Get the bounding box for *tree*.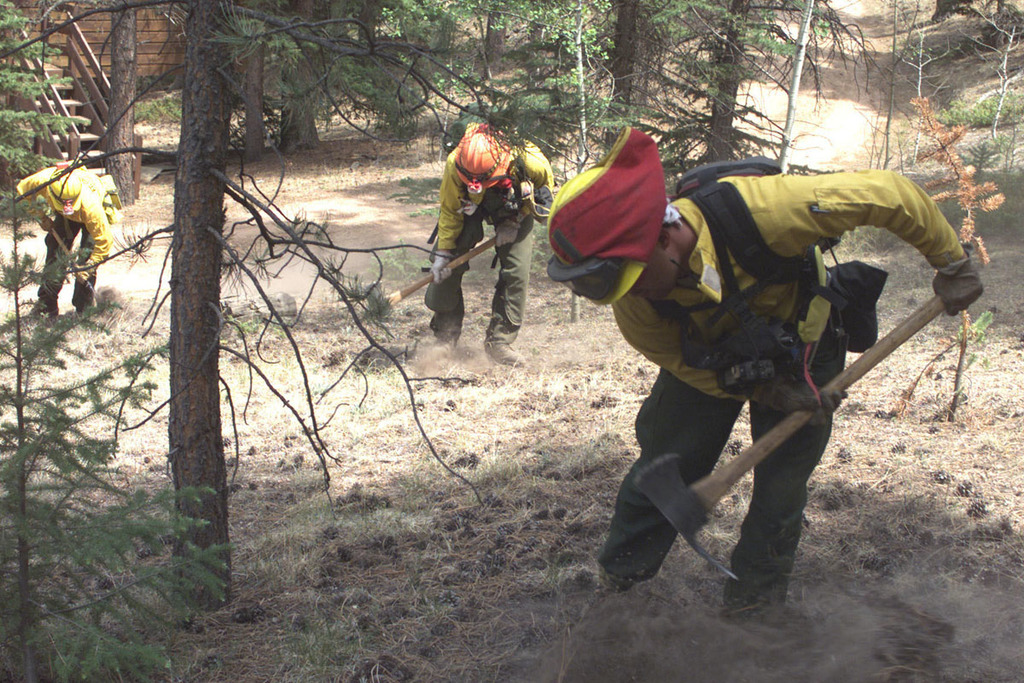
region(0, 82, 248, 682).
